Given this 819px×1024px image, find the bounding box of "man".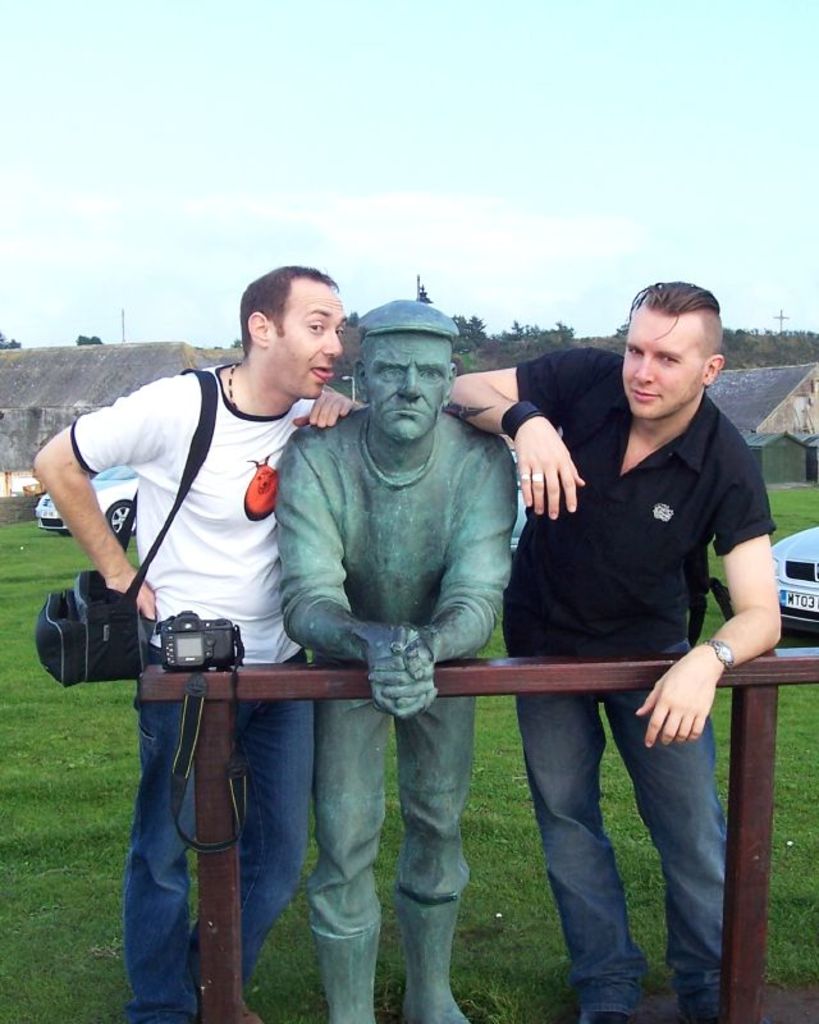
22,264,363,1023.
